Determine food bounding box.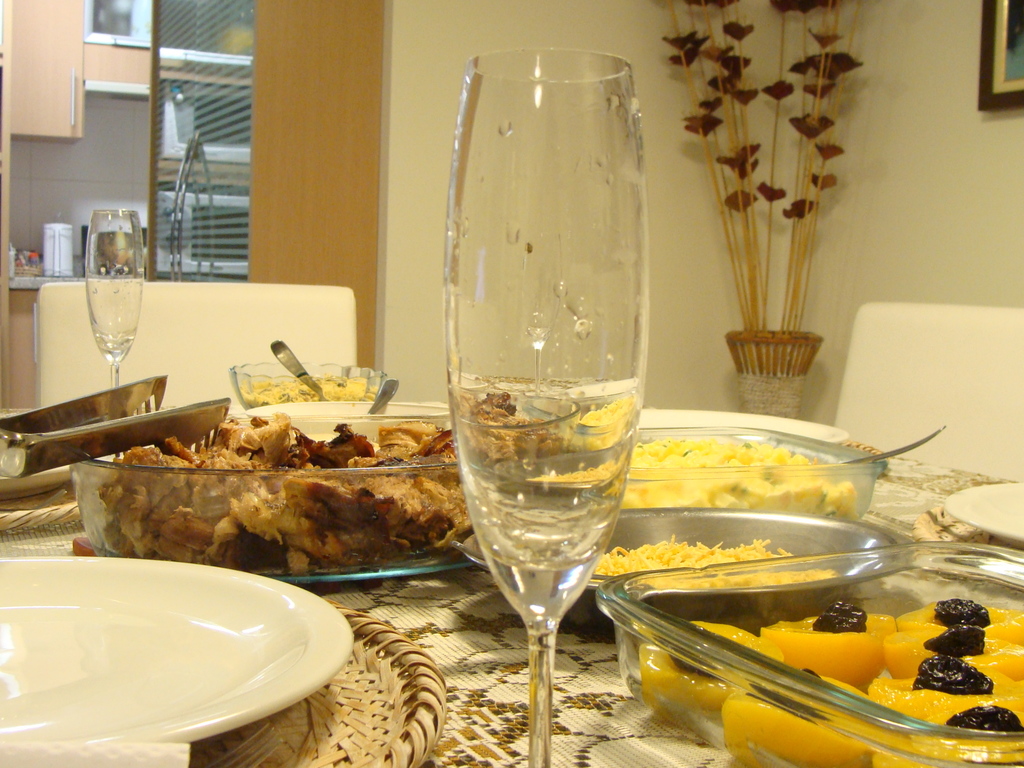
Determined: 97/410/483/579.
